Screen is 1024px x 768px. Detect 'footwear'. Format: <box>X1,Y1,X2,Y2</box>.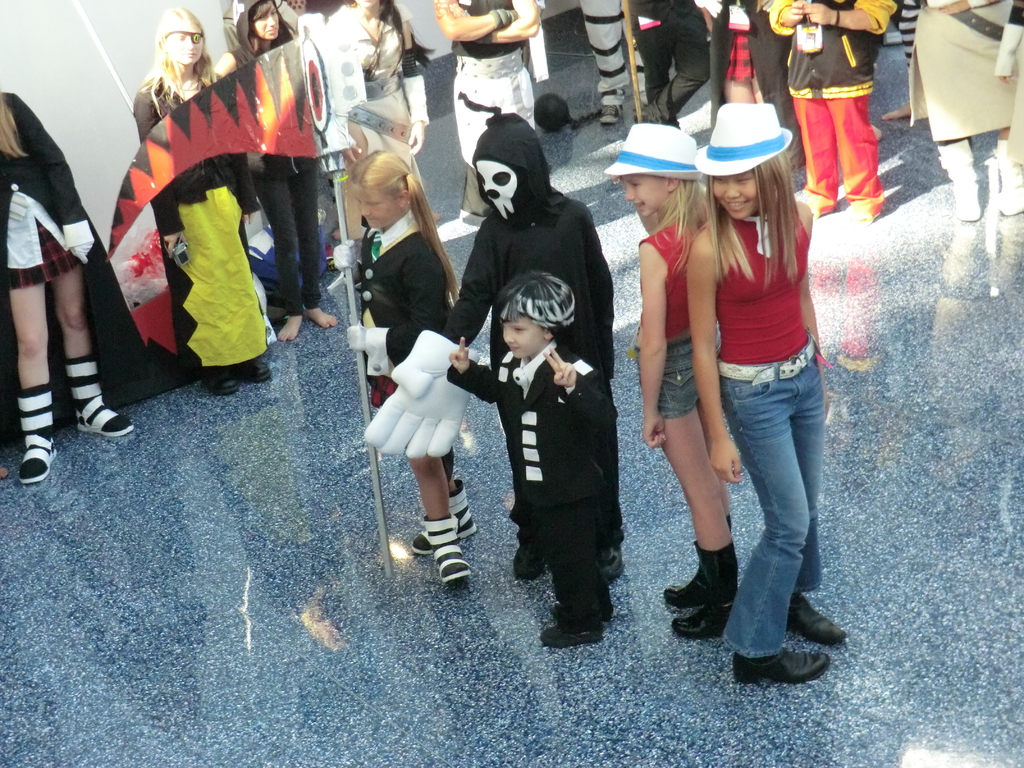
<box>732,647,832,687</box>.
